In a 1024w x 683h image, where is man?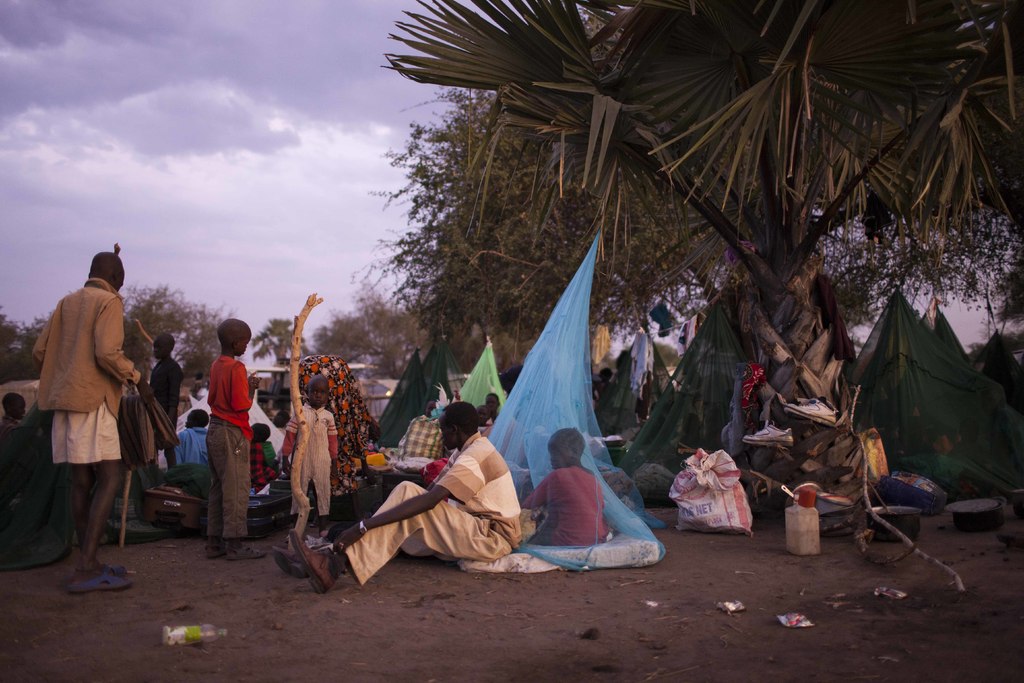
bbox=(35, 237, 157, 582).
